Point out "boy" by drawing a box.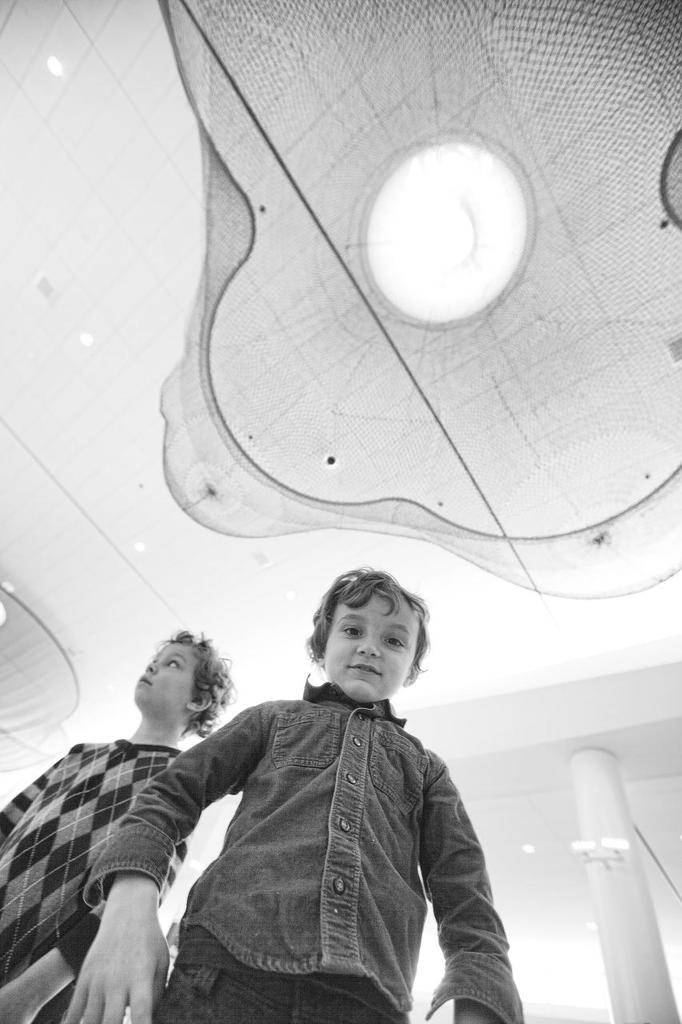
(x1=5, y1=628, x2=225, y2=1018).
